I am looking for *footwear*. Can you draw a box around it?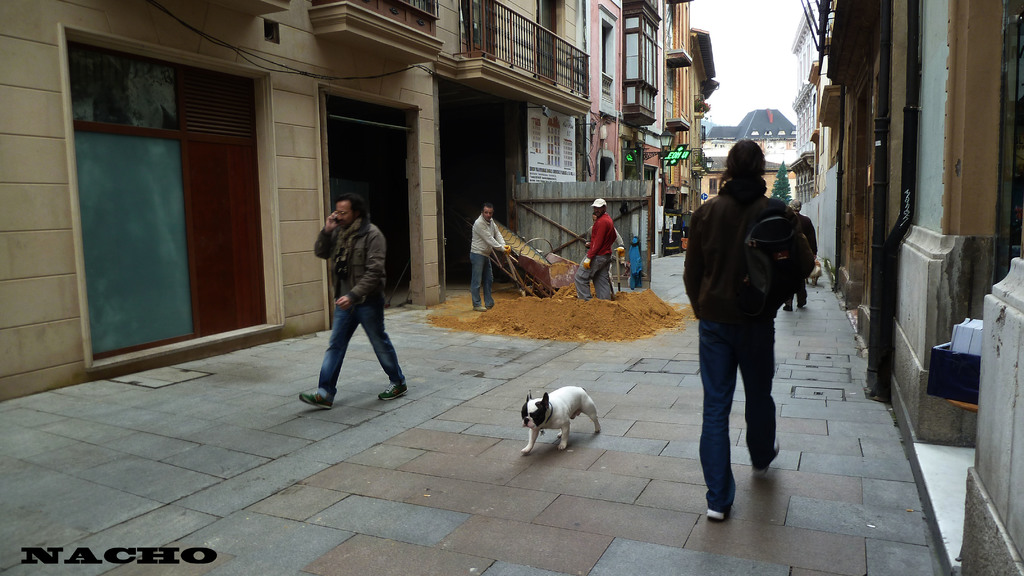
Sure, the bounding box is bbox=(295, 381, 337, 412).
